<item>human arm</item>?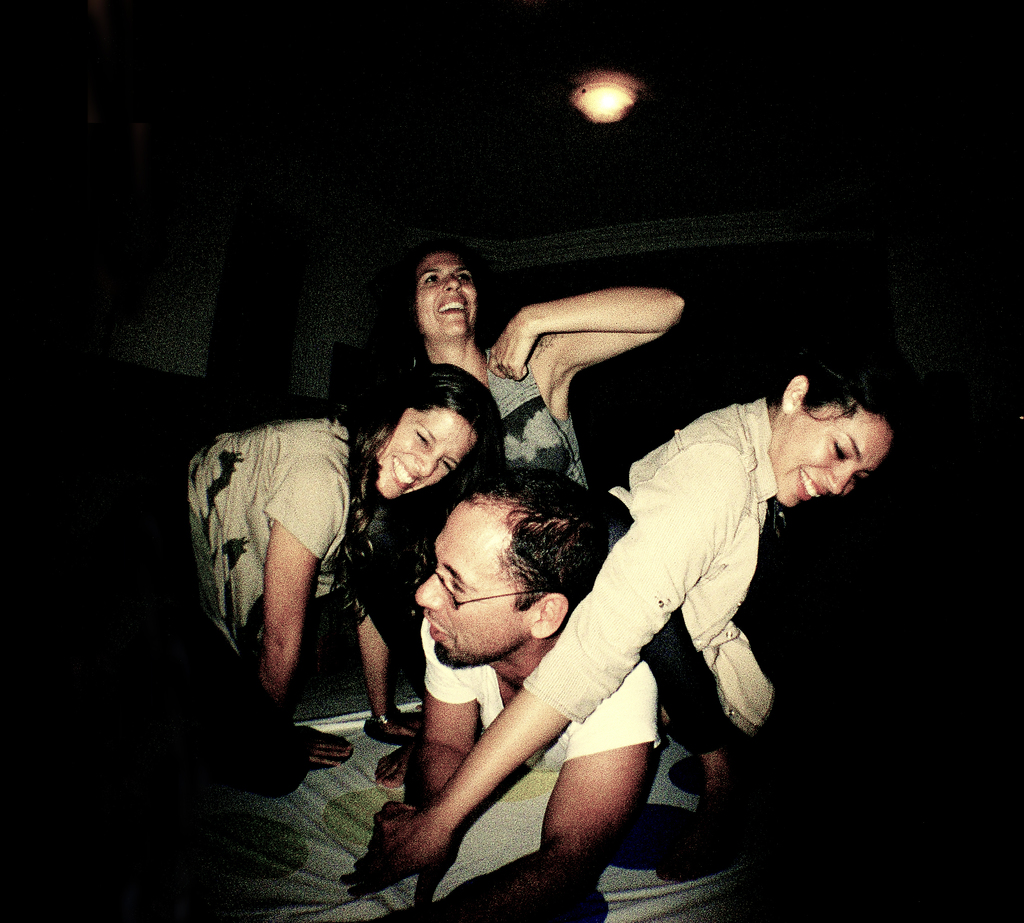
[left=486, top=282, right=685, bottom=395]
